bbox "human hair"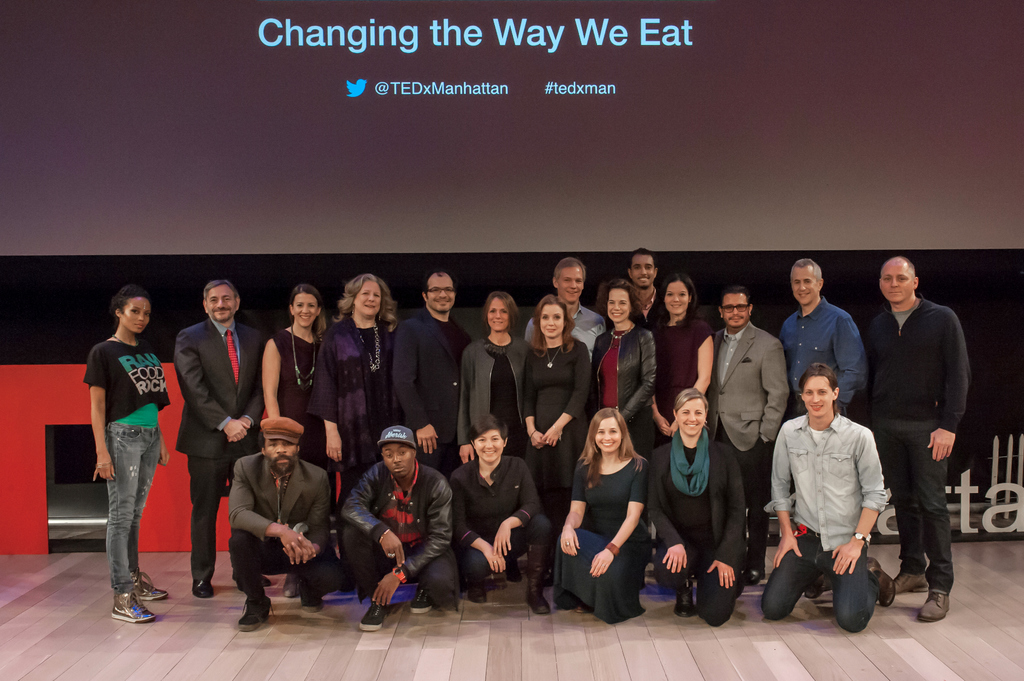
Rect(721, 287, 754, 304)
